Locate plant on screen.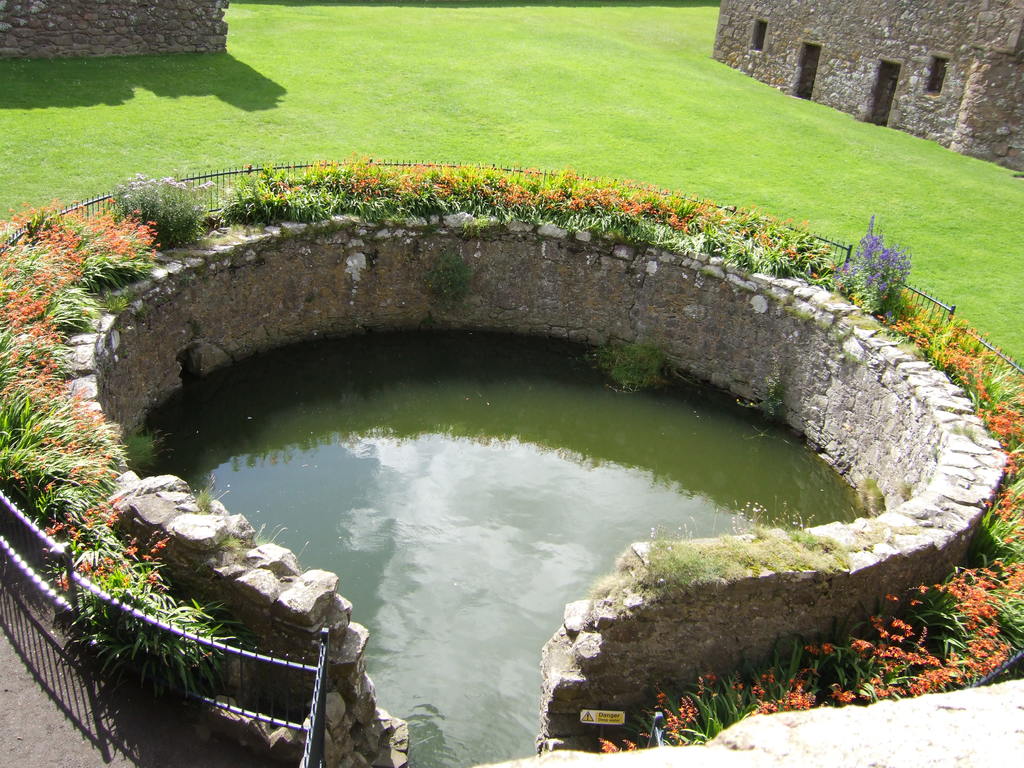
On screen at (733, 373, 781, 420).
